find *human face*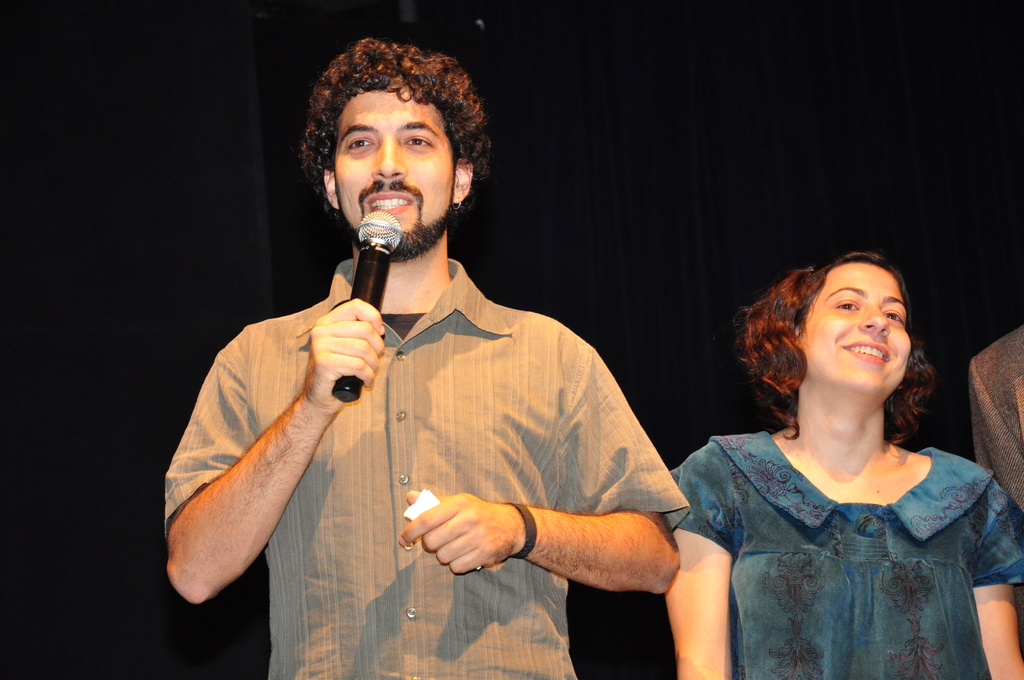
(left=332, top=86, right=458, bottom=252)
